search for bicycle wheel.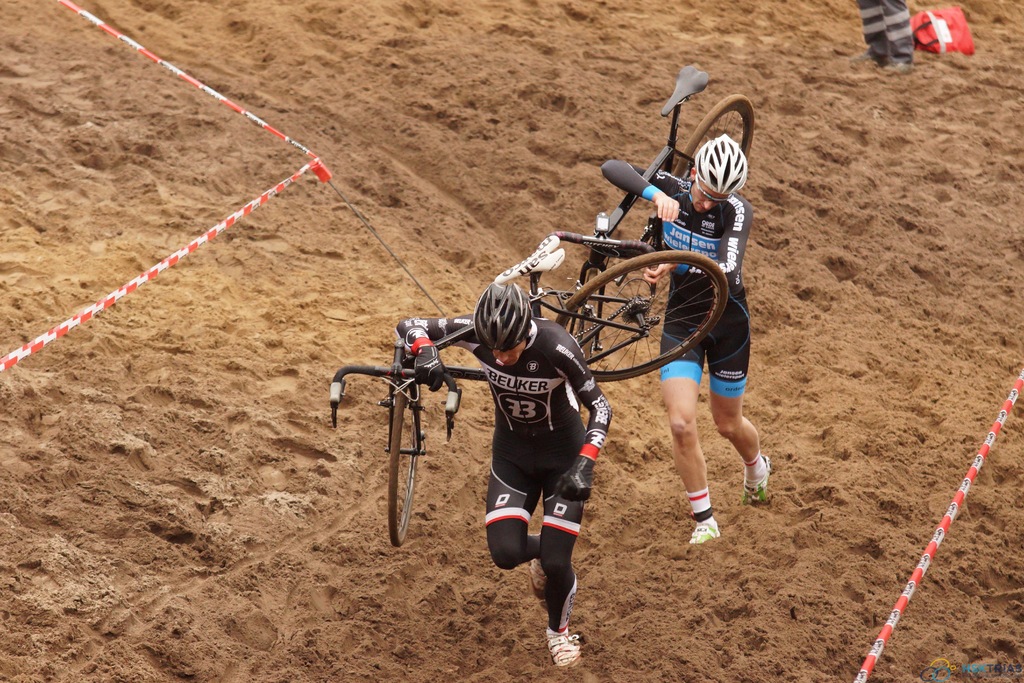
Found at 578, 270, 605, 368.
